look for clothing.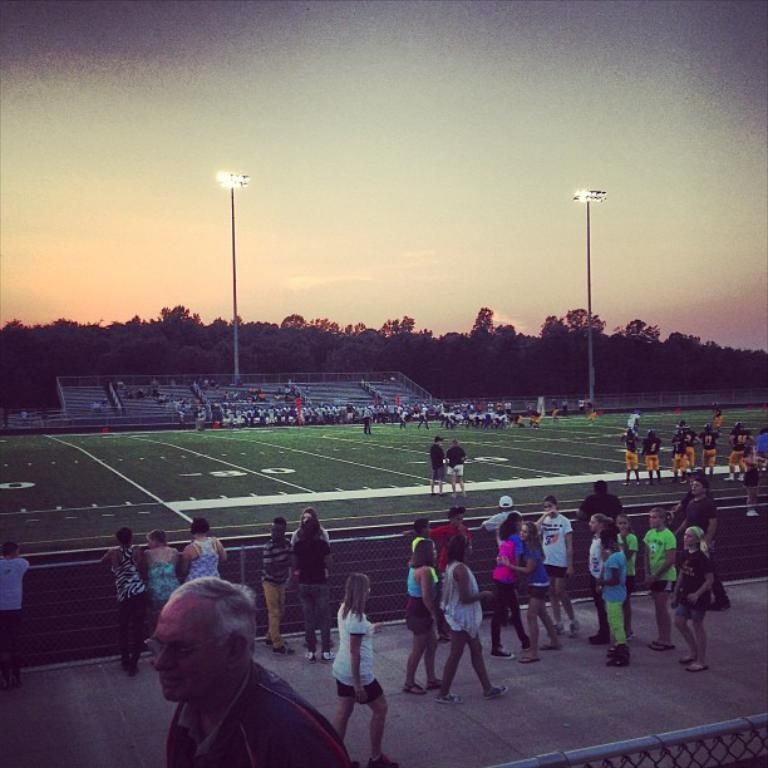
Found: locate(333, 599, 376, 683).
